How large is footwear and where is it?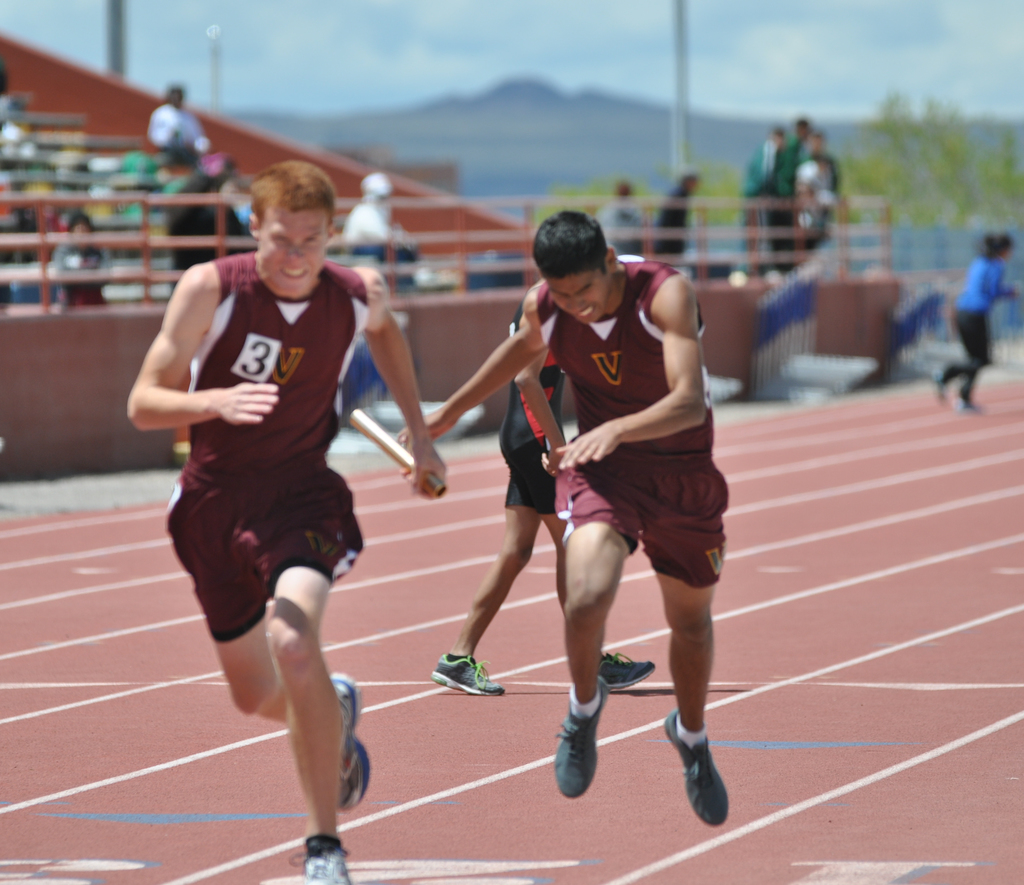
Bounding box: (x1=552, y1=674, x2=611, y2=804).
